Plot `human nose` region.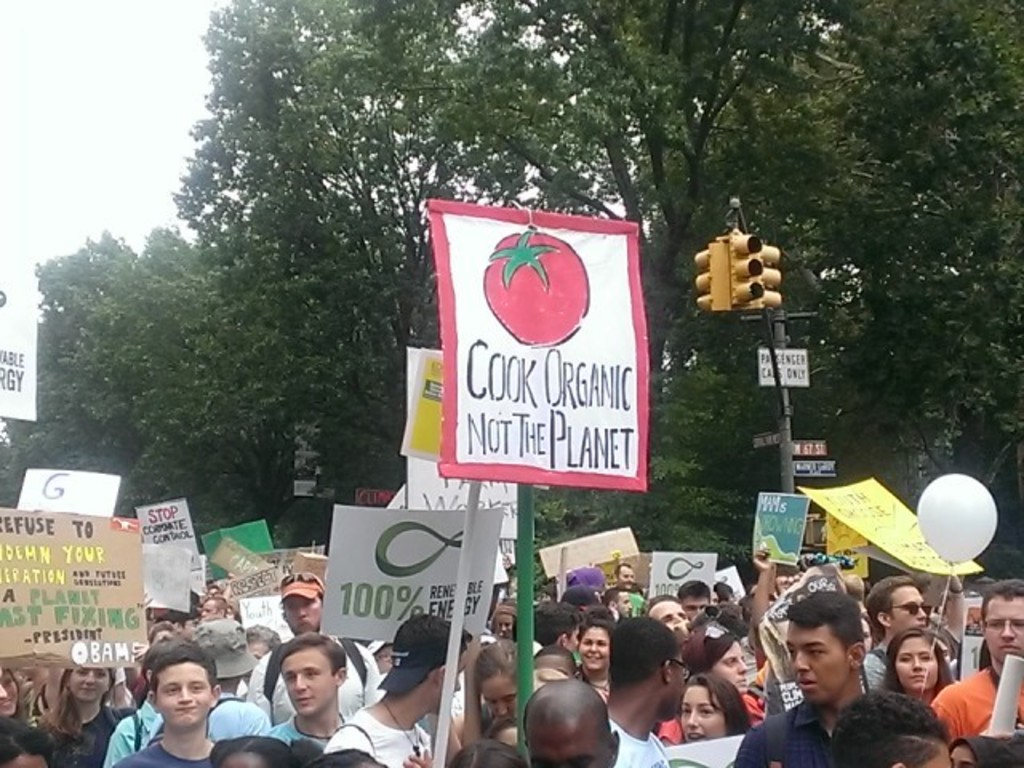
Plotted at {"left": 291, "top": 674, "right": 306, "bottom": 690}.
